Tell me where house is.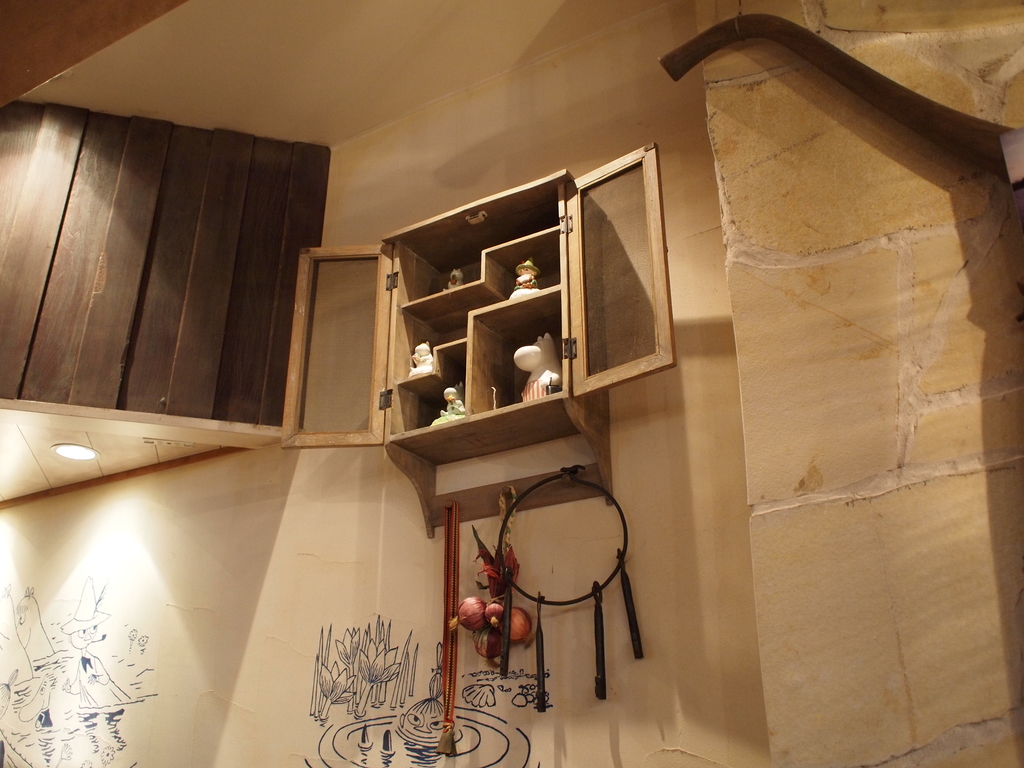
house is at left=0, top=0, right=1023, bottom=767.
